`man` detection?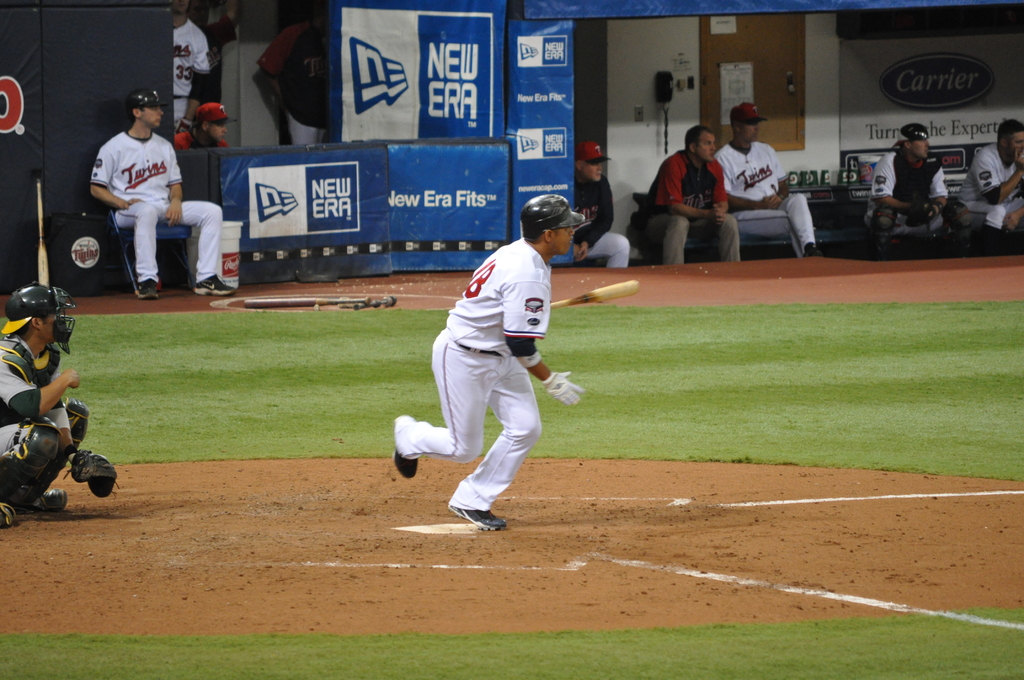
bbox(87, 85, 234, 304)
